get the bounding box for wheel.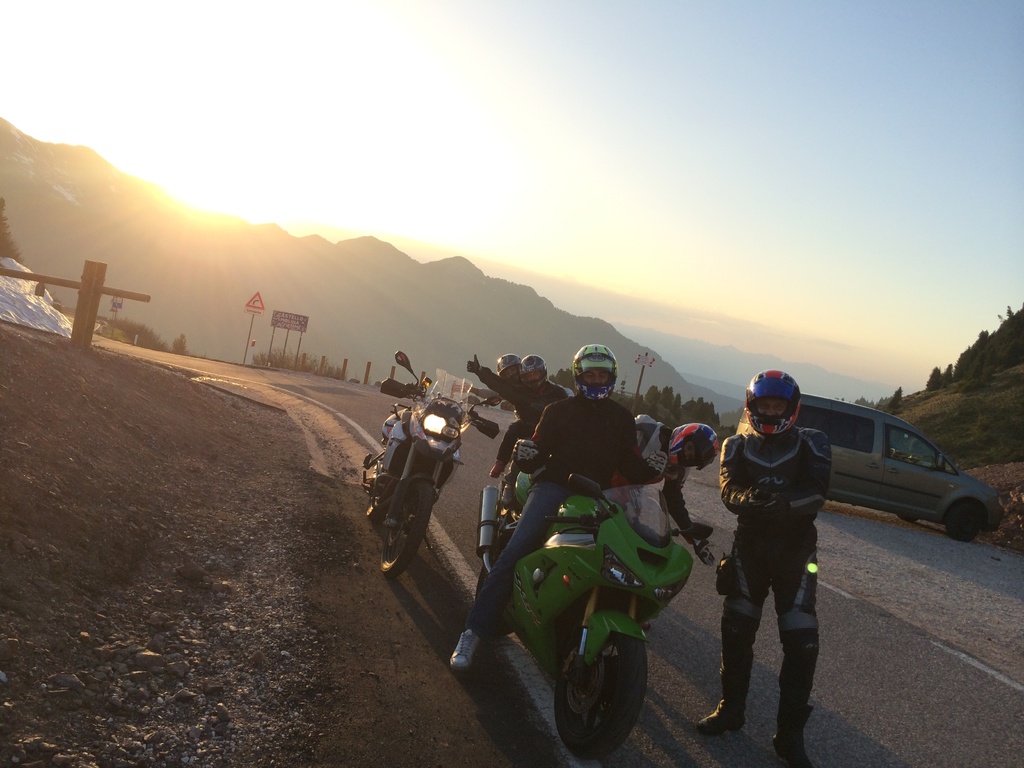
box=[552, 633, 646, 749].
